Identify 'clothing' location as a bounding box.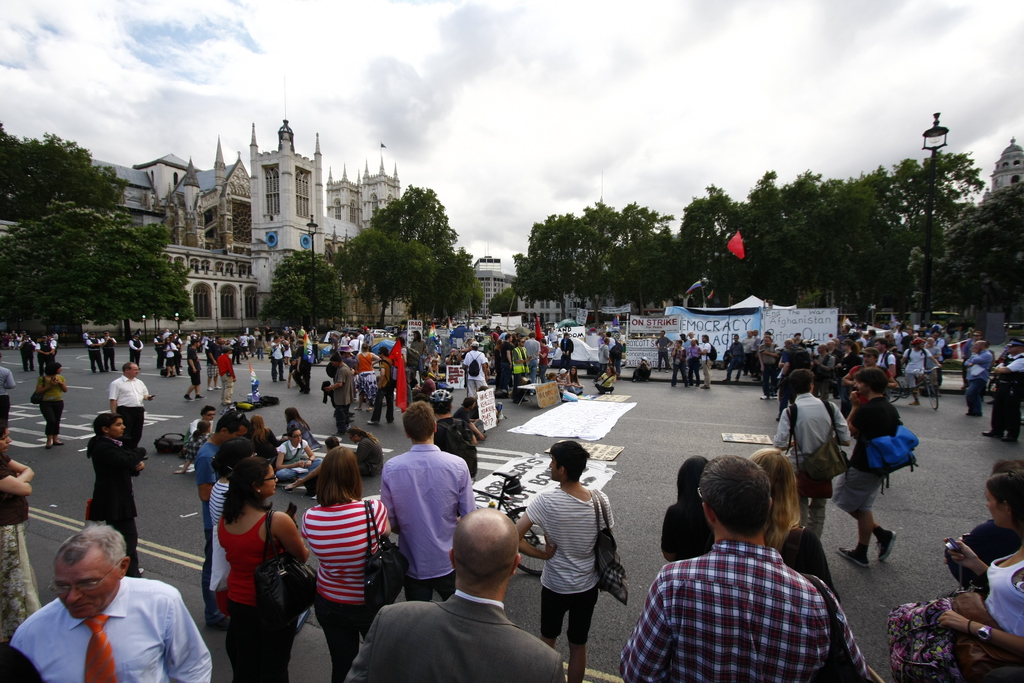
214:504:285:682.
